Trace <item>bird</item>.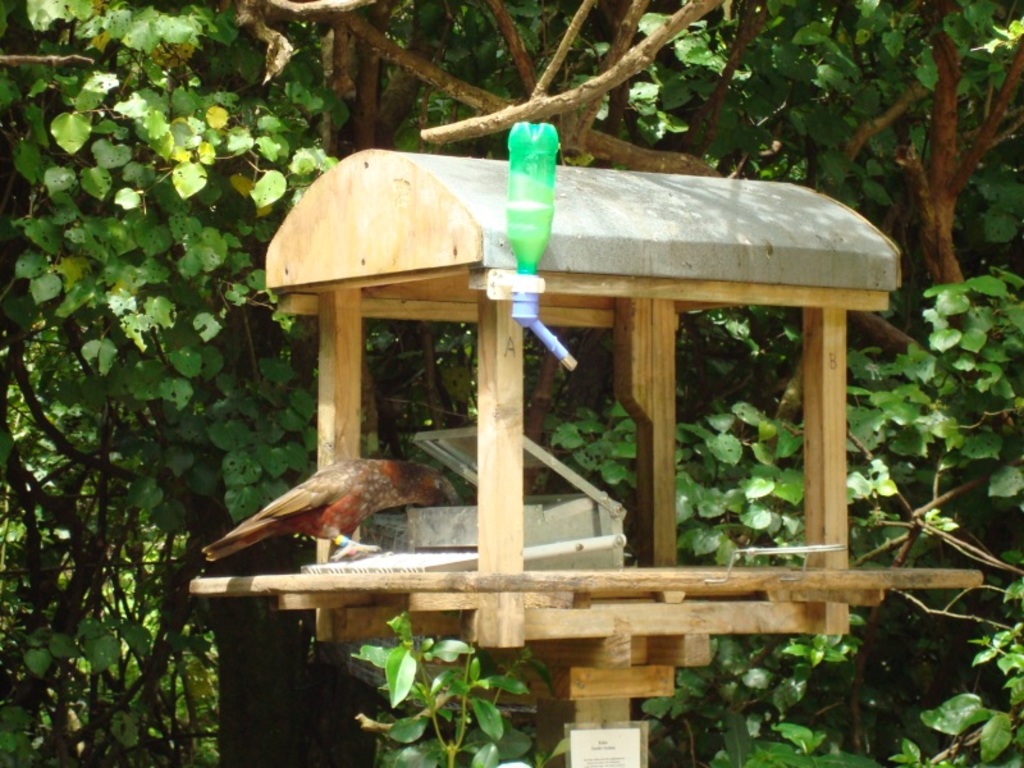
Traced to left=212, top=443, right=453, bottom=568.
